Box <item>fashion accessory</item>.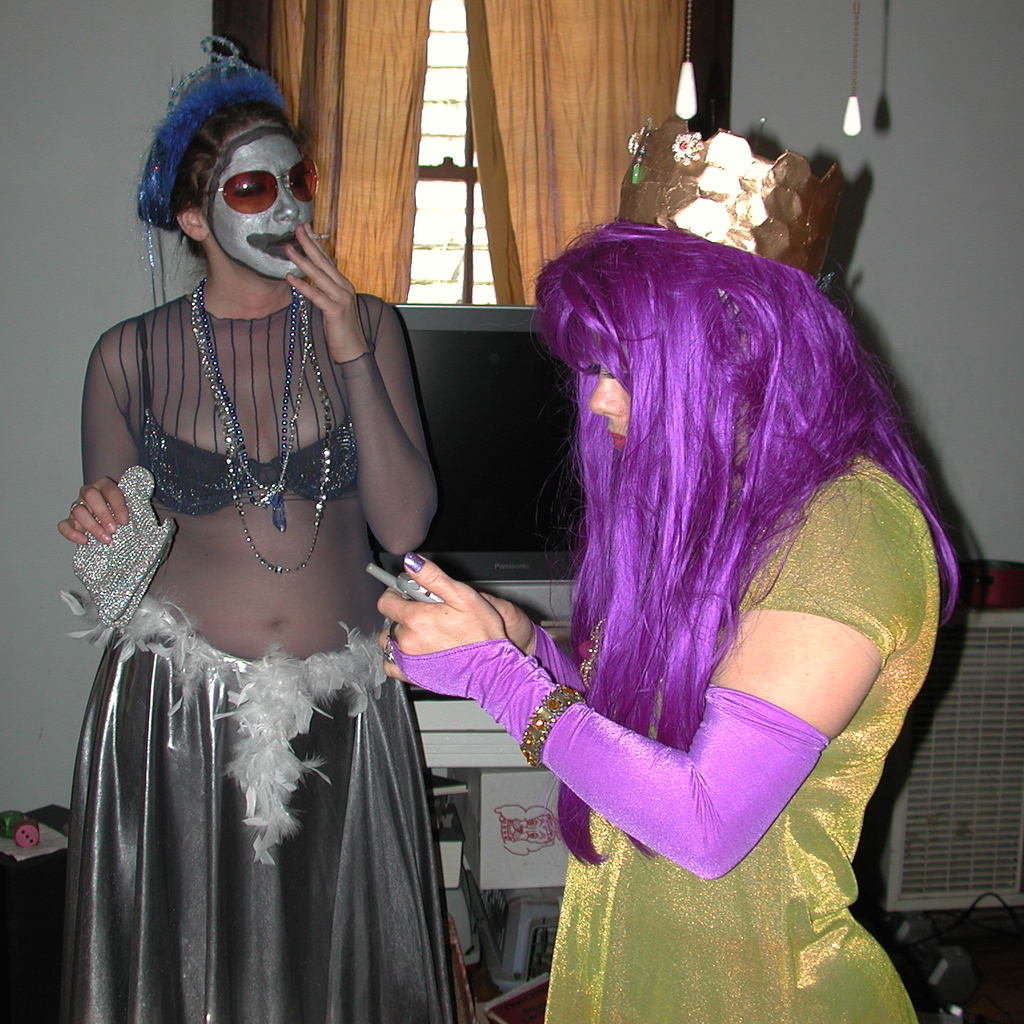
BBox(574, 361, 637, 395).
